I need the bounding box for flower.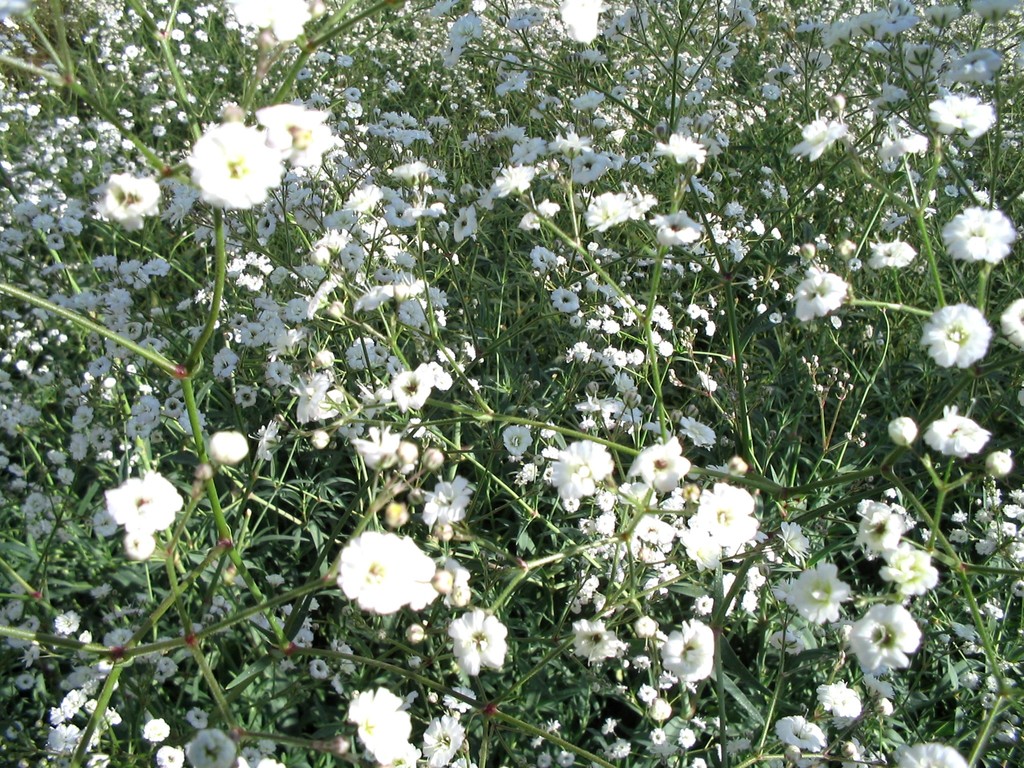
Here it is: (x1=918, y1=306, x2=994, y2=368).
